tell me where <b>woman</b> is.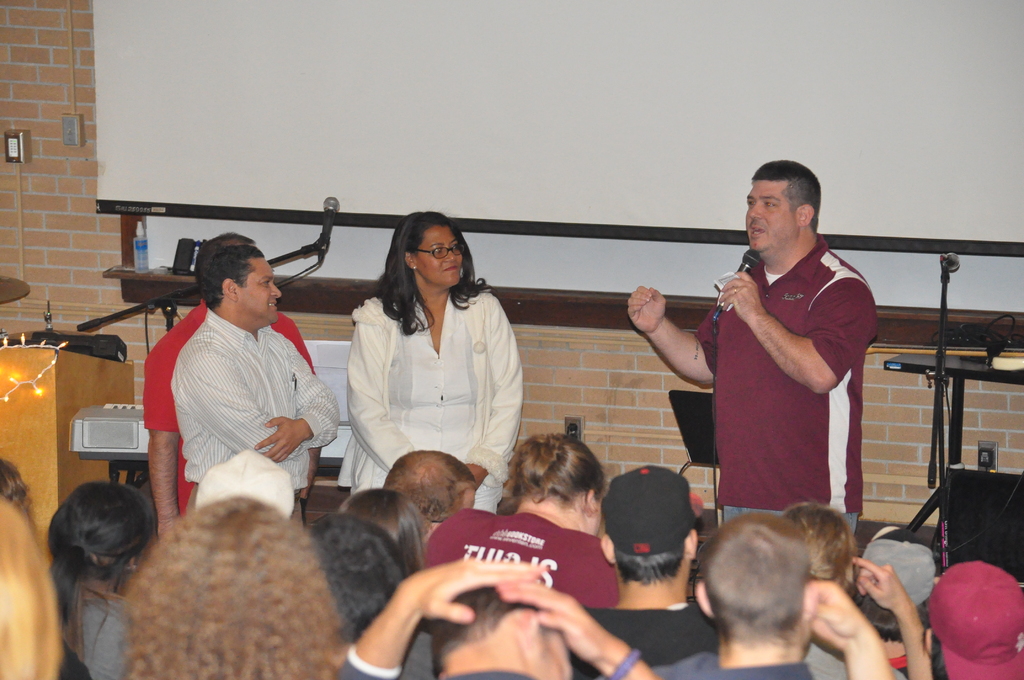
<b>woman</b> is at x1=38 y1=480 x2=154 y2=679.
